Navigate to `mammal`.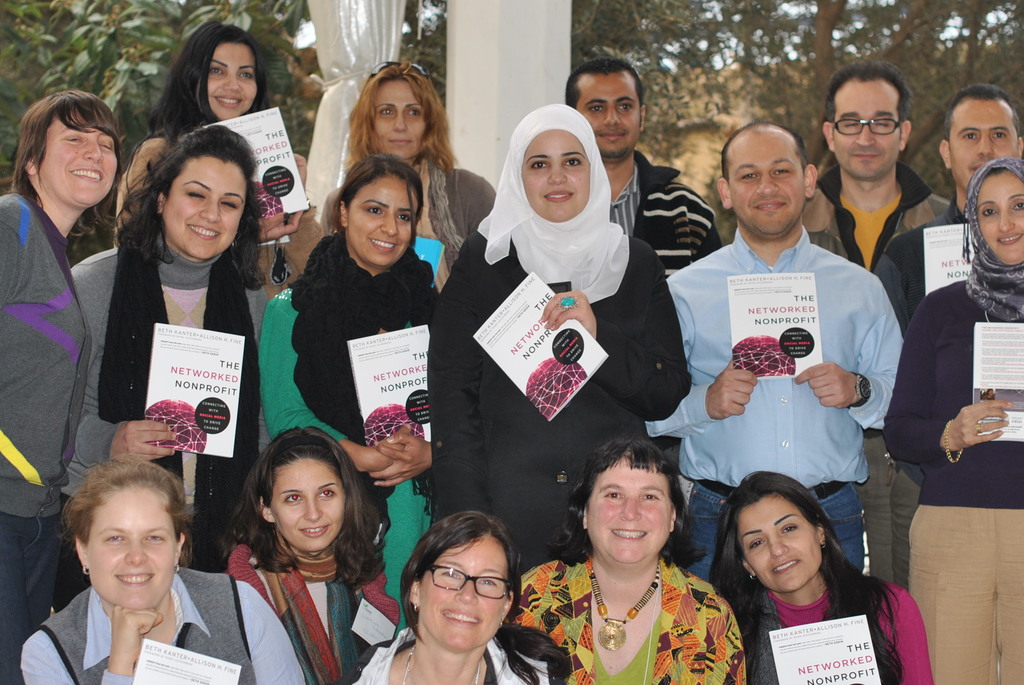
Navigation target: bbox=(0, 77, 125, 684).
